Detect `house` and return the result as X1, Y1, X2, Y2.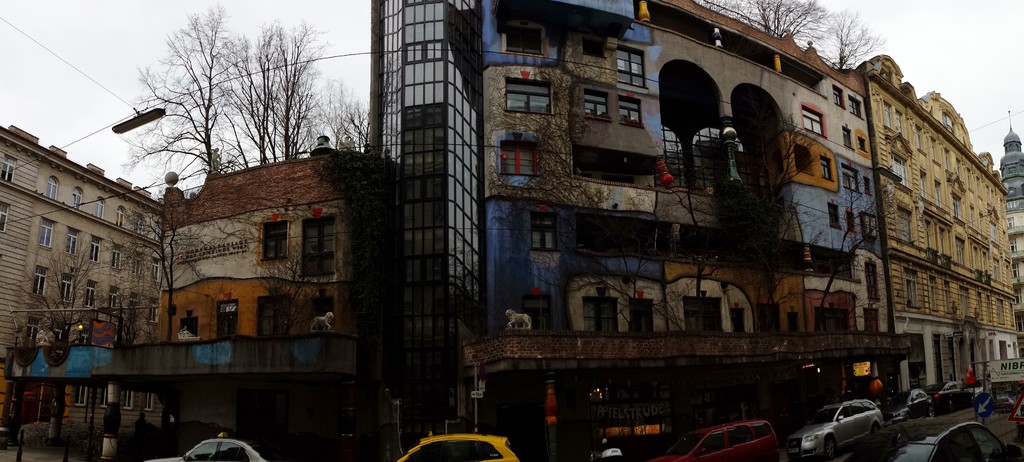
877, 51, 1018, 400.
